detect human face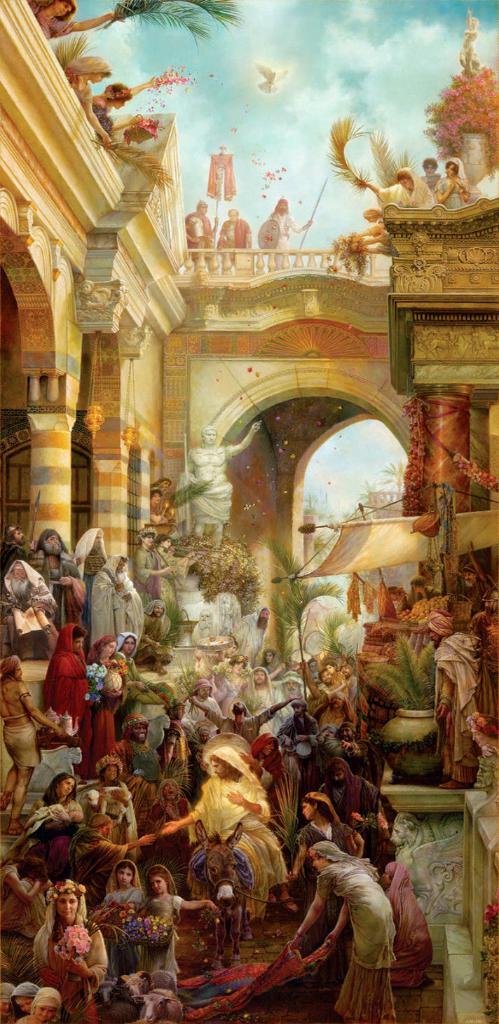
144,538,148,543
